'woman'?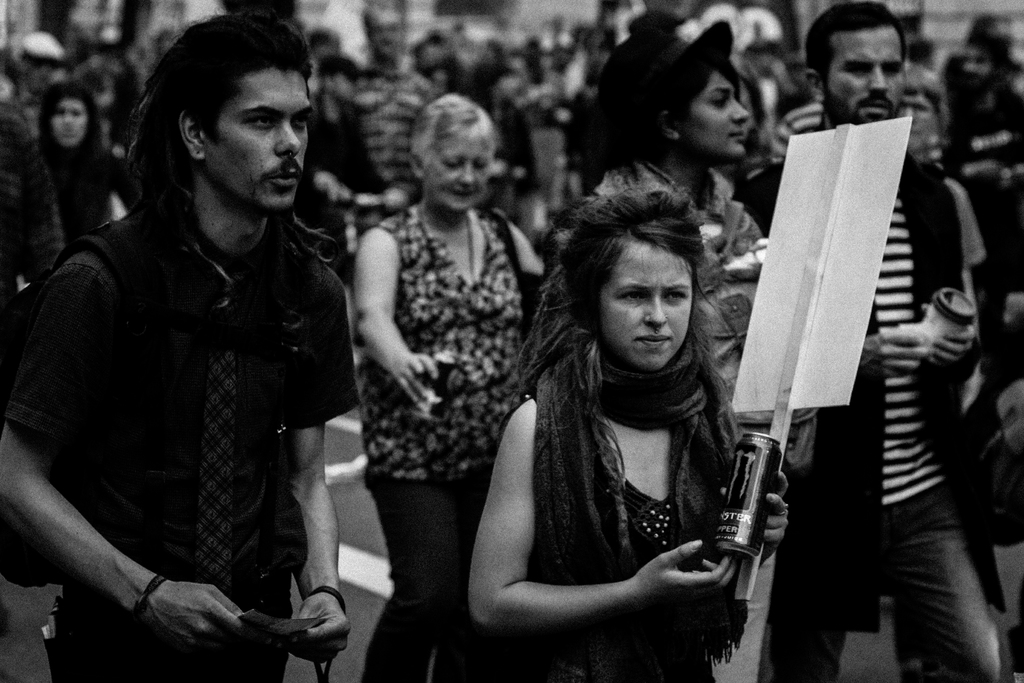
box=[595, 39, 794, 682]
